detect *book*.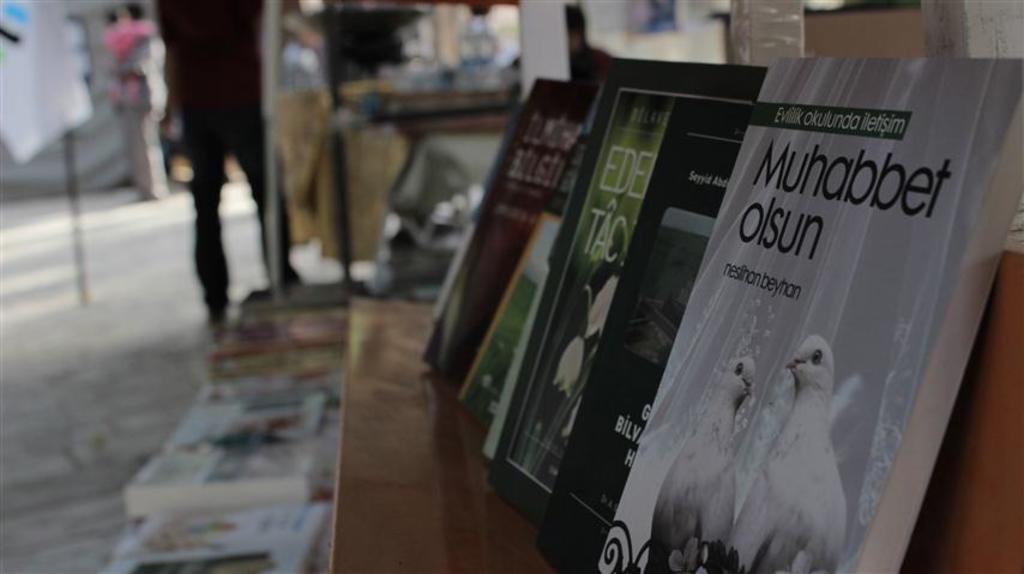
Detected at [x1=585, y1=52, x2=1023, y2=573].
